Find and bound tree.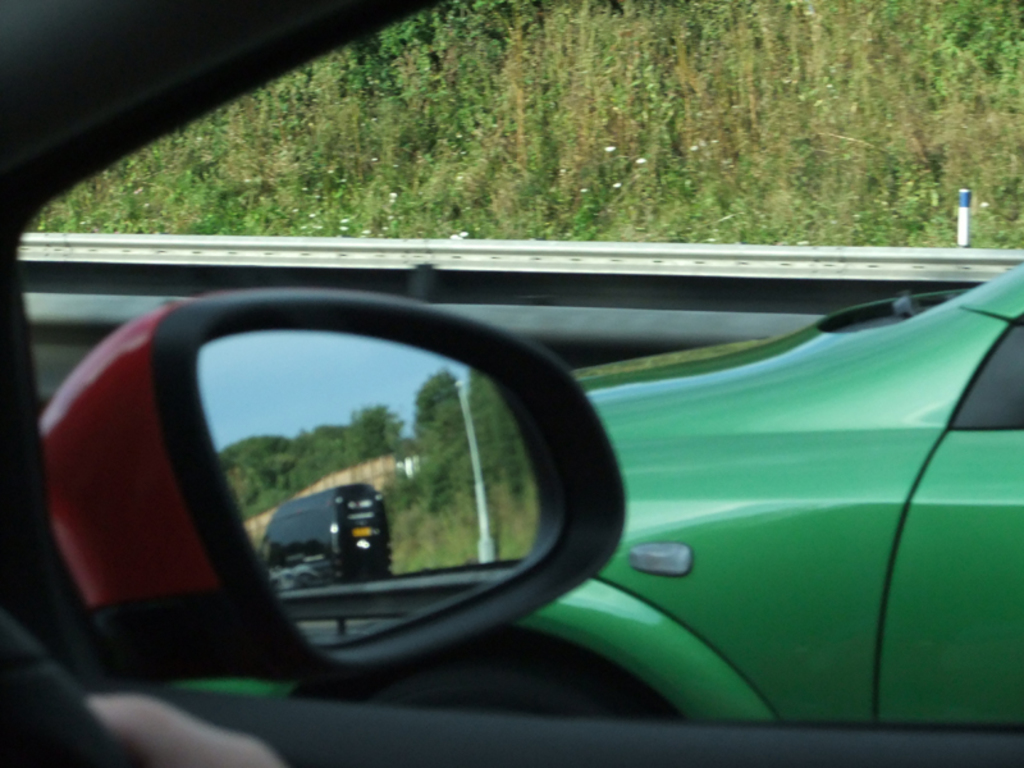
Bound: 23:0:1023:247.
